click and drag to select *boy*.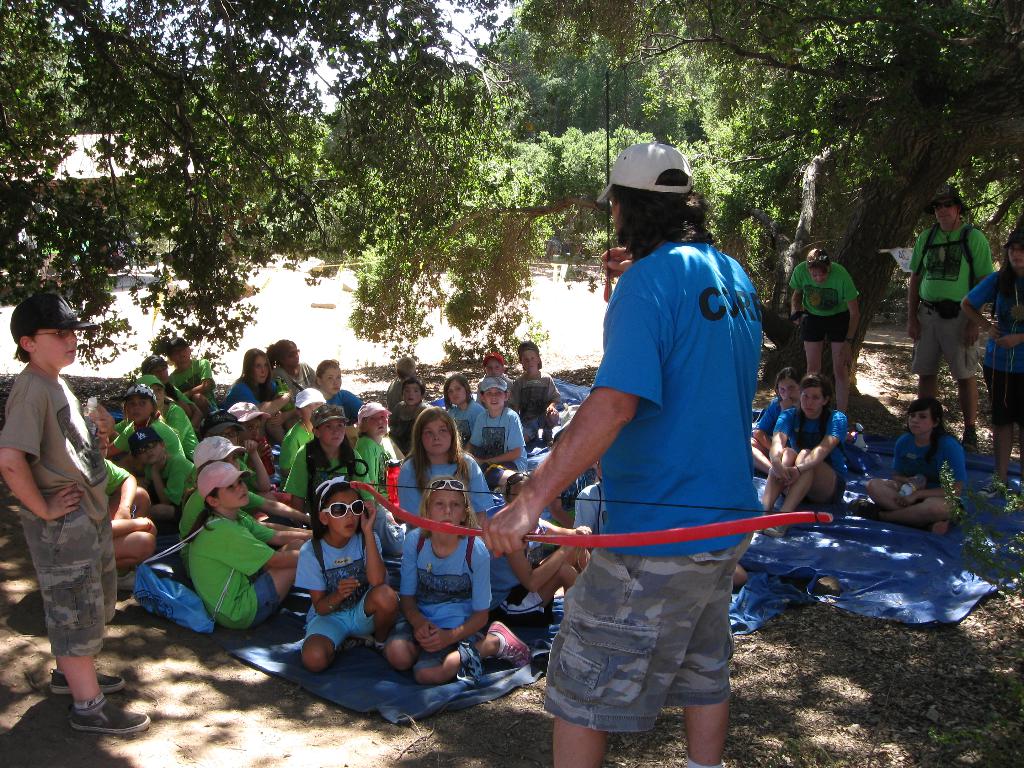
Selection: 169/336/218/415.
